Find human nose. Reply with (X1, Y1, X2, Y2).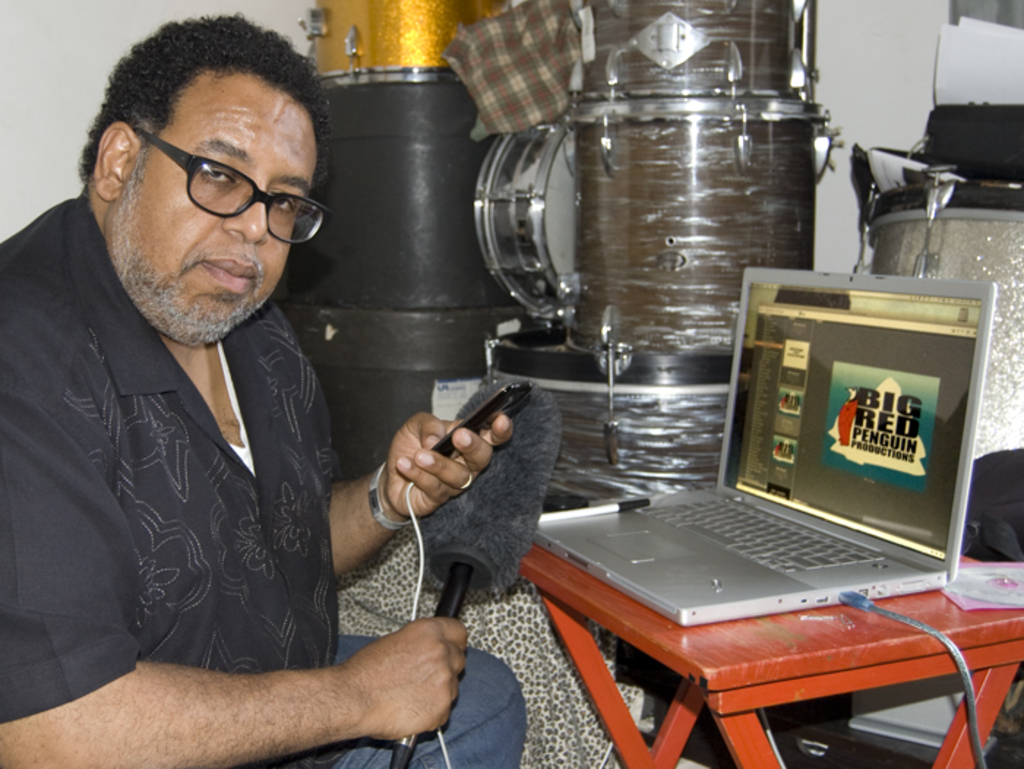
(222, 178, 268, 243).
